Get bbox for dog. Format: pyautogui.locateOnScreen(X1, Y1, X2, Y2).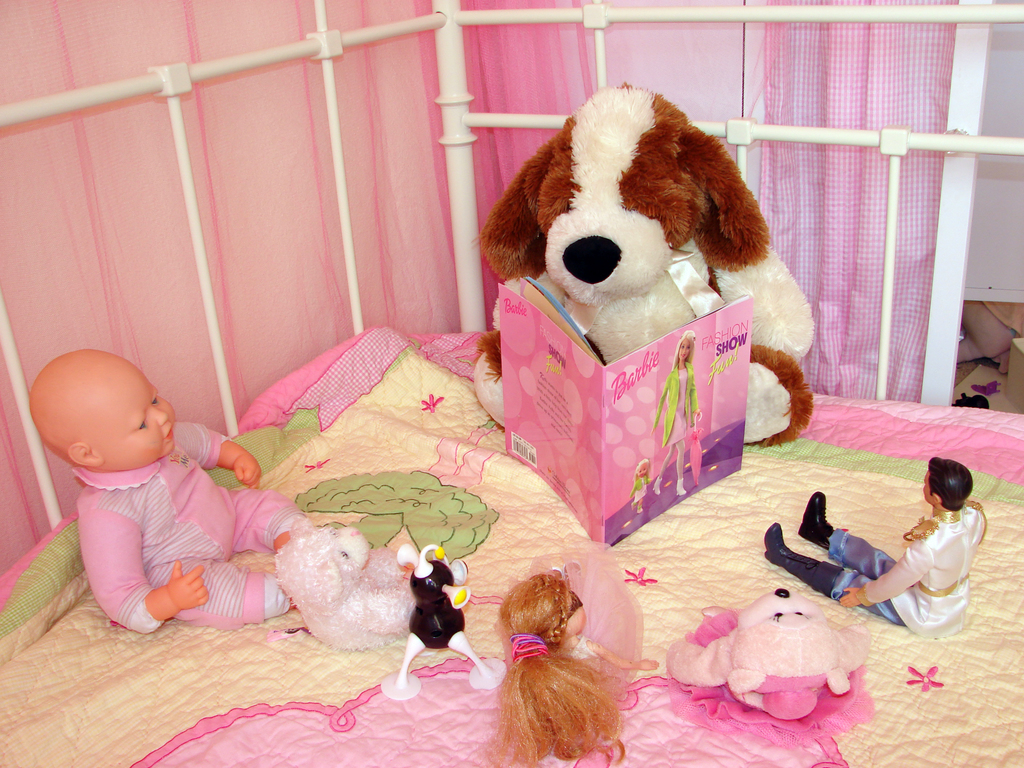
pyautogui.locateOnScreen(472, 78, 816, 447).
